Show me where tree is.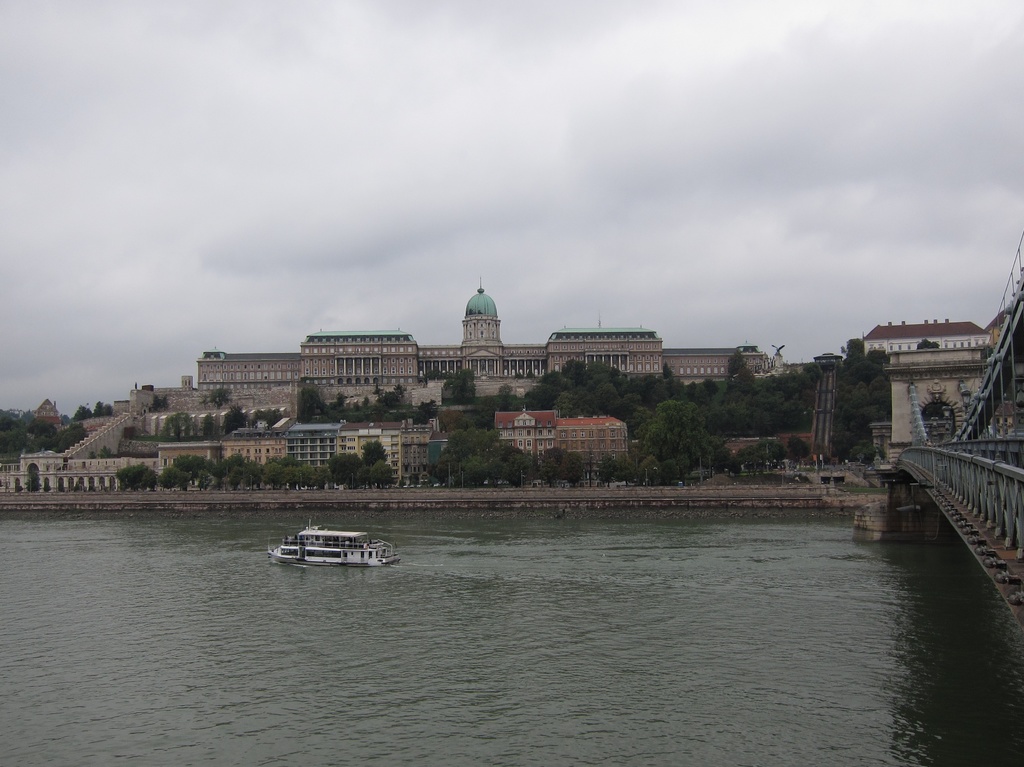
tree is at detection(632, 393, 737, 473).
